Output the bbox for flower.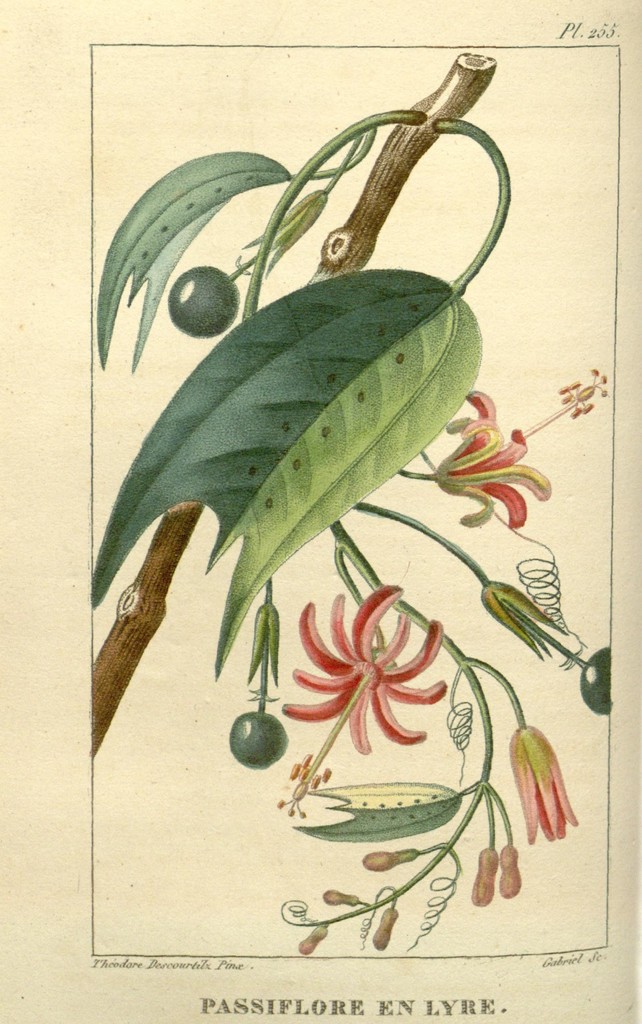
select_region(283, 583, 453, 762).
